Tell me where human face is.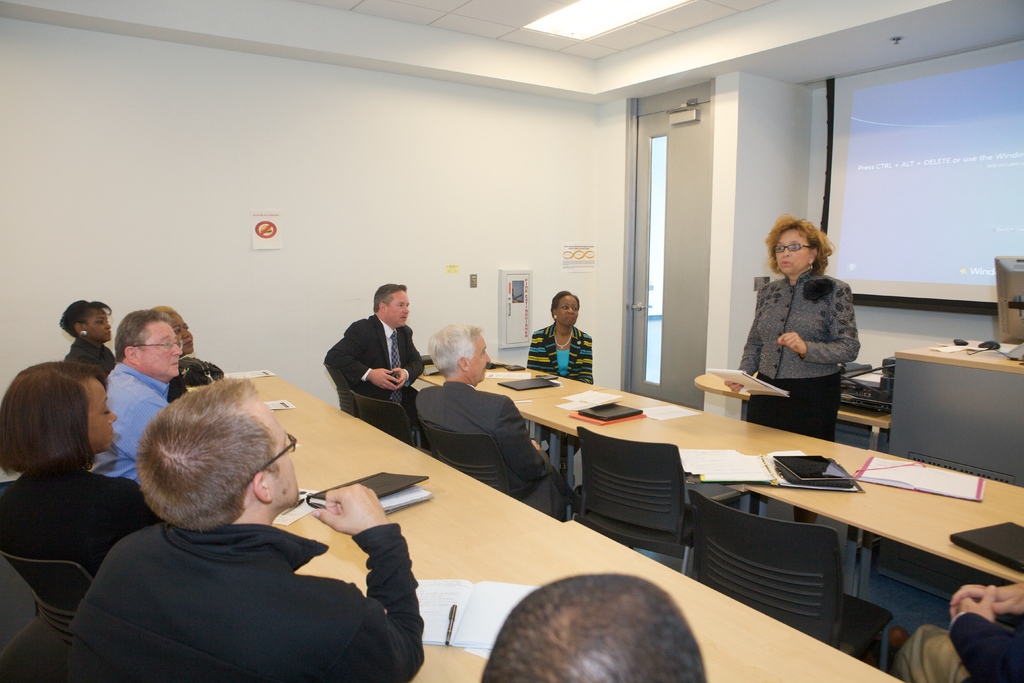
human face is at [x1=86, y1=378, x2=119, y2=449].
